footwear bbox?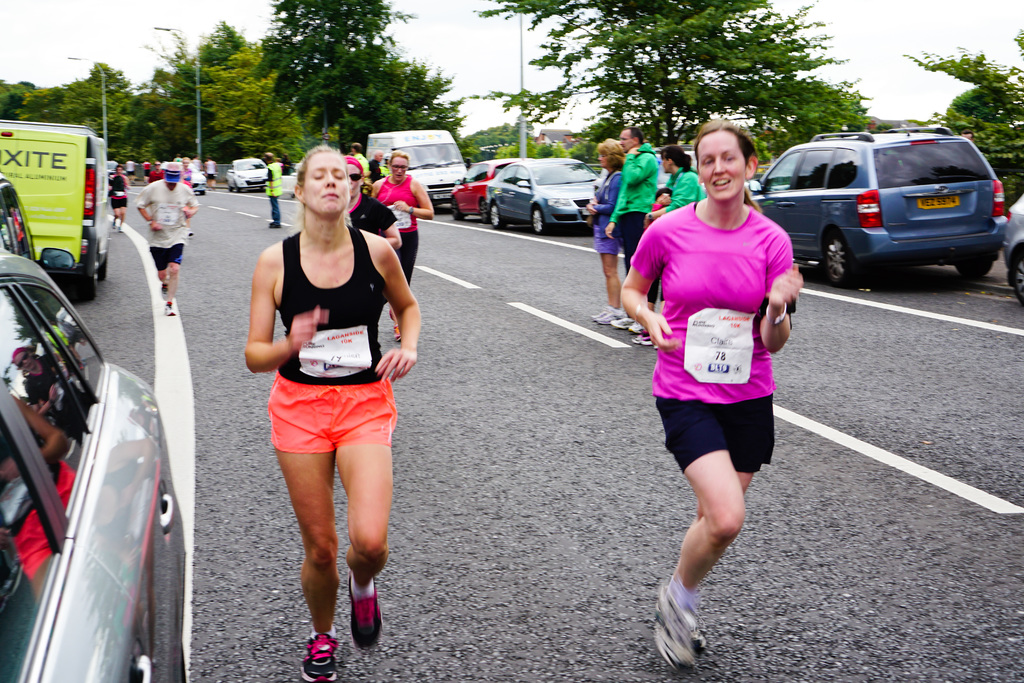
left=163, top=305, right=174, bottom=315
